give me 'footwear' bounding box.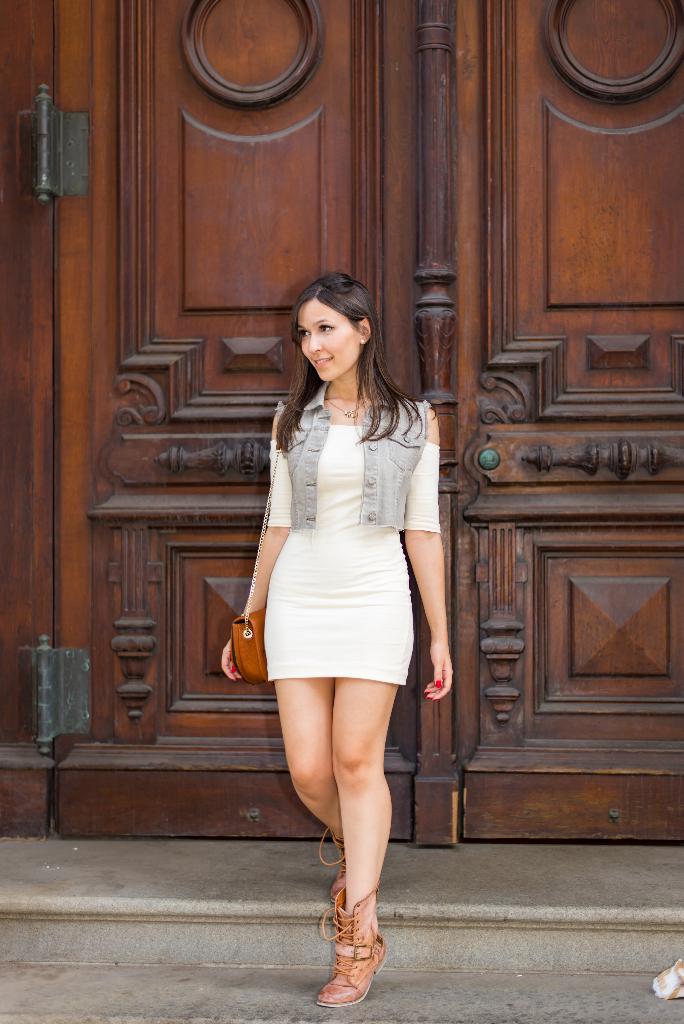
<region>318, 881, 383, 1018</region>.
